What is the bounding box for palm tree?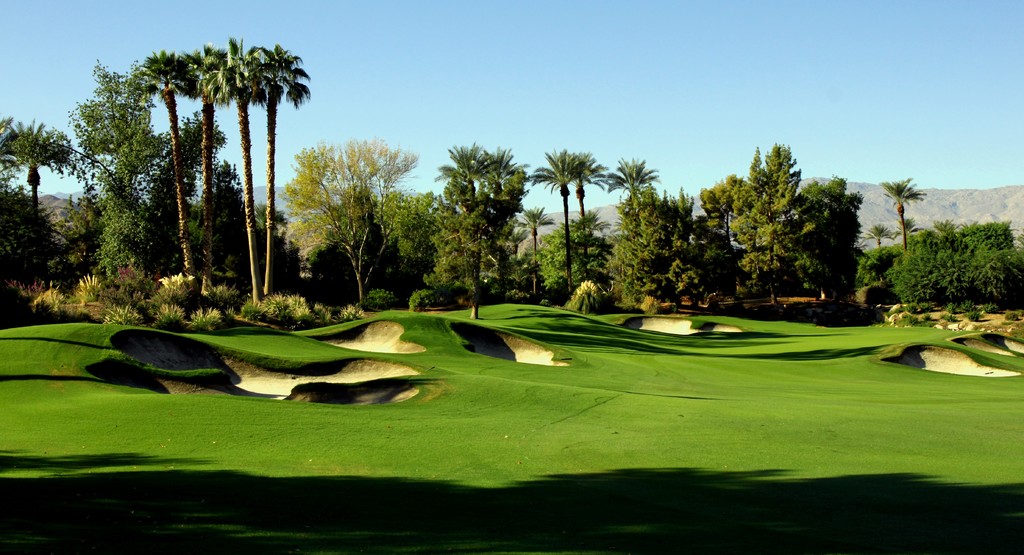
x1=0 y1=36 x2=927 y2=323.
